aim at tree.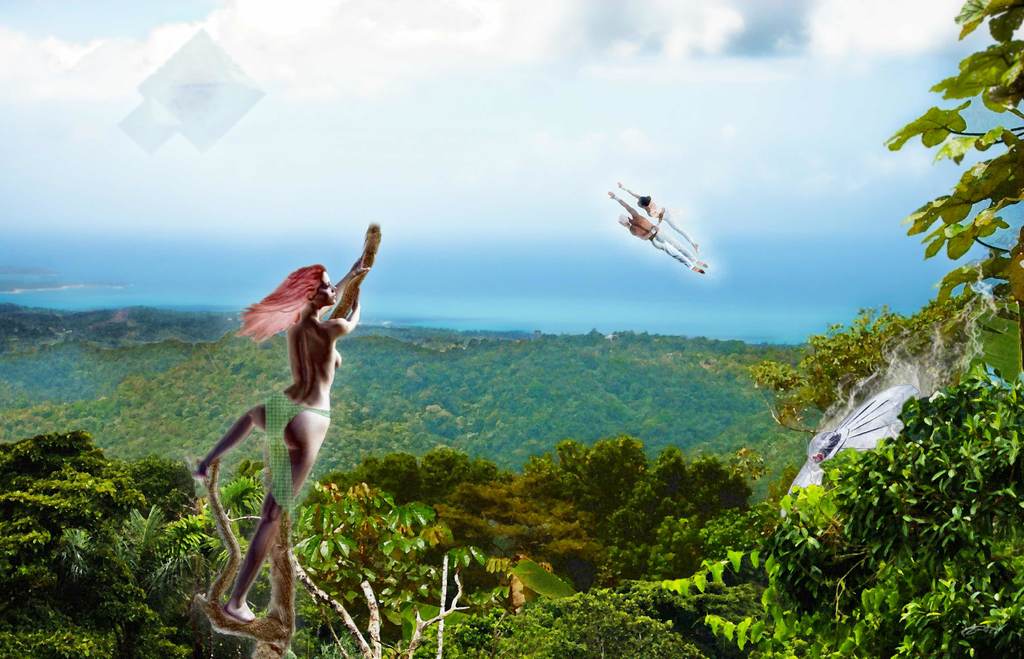
Aimed at 195:470:459:658.
